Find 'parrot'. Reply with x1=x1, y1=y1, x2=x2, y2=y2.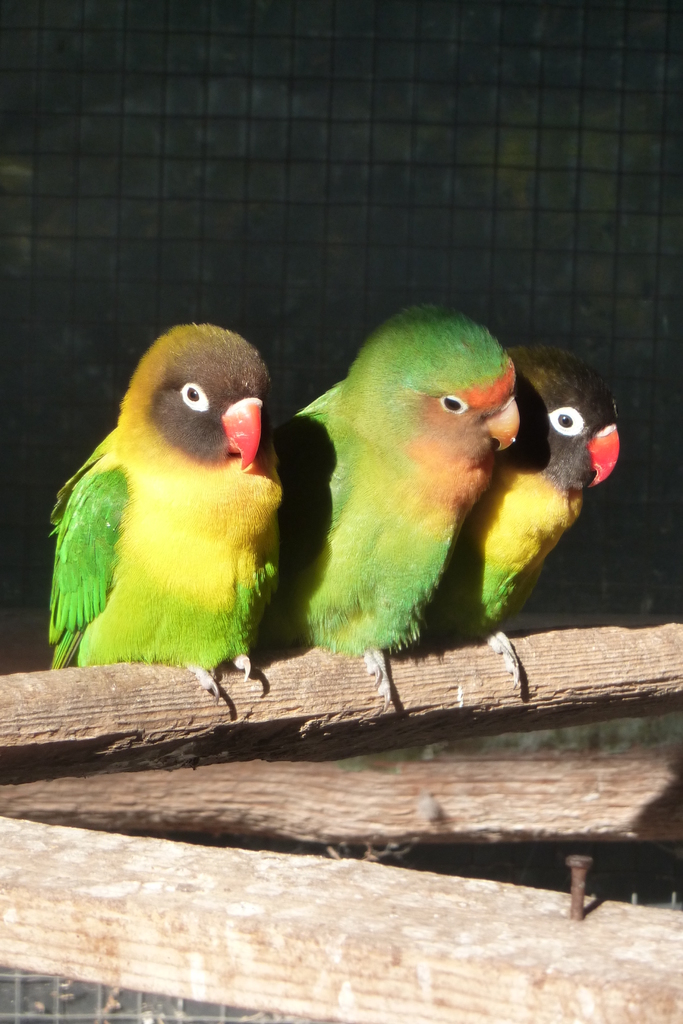
x1=279, y1=305, x2=522, y2=705.
